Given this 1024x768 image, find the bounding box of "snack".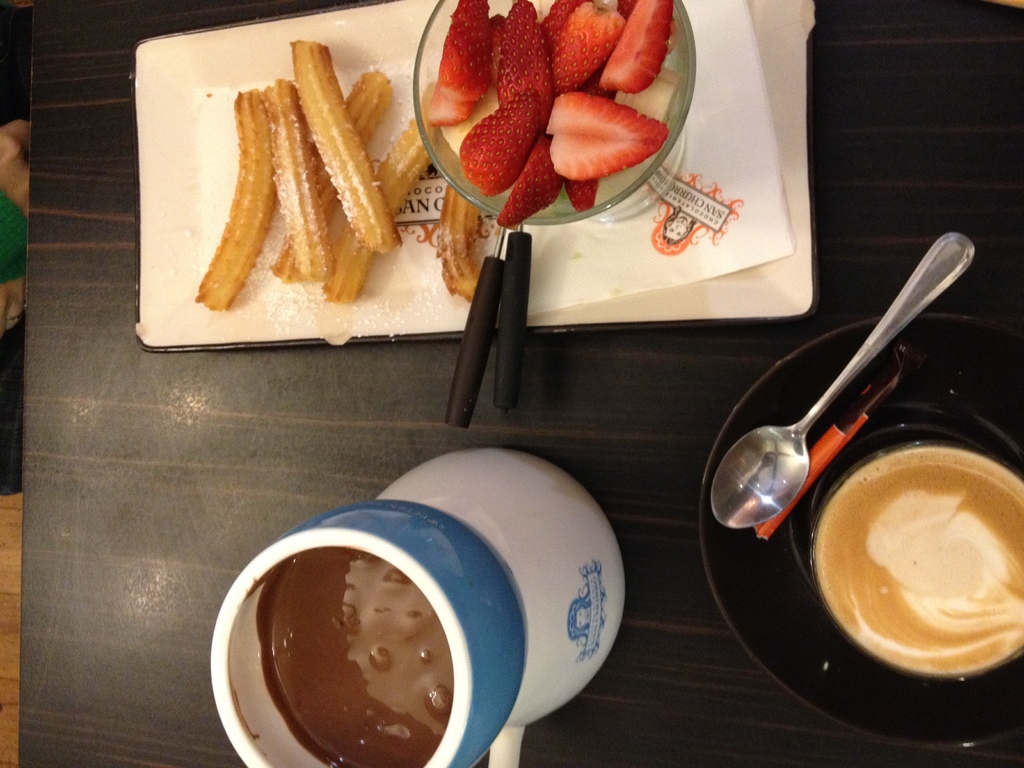
[193,85,278,314].
